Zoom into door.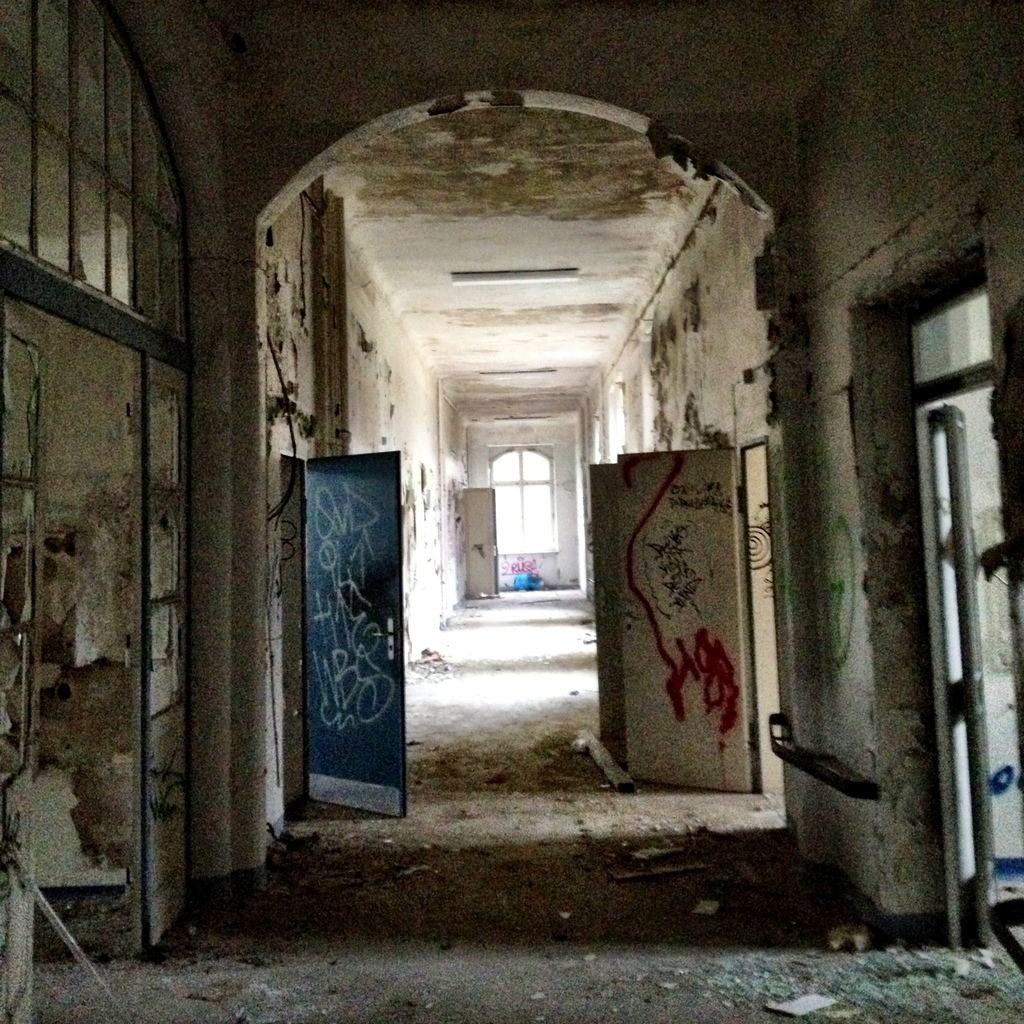
Zoom target: crop(293, 426, 415, 853).
